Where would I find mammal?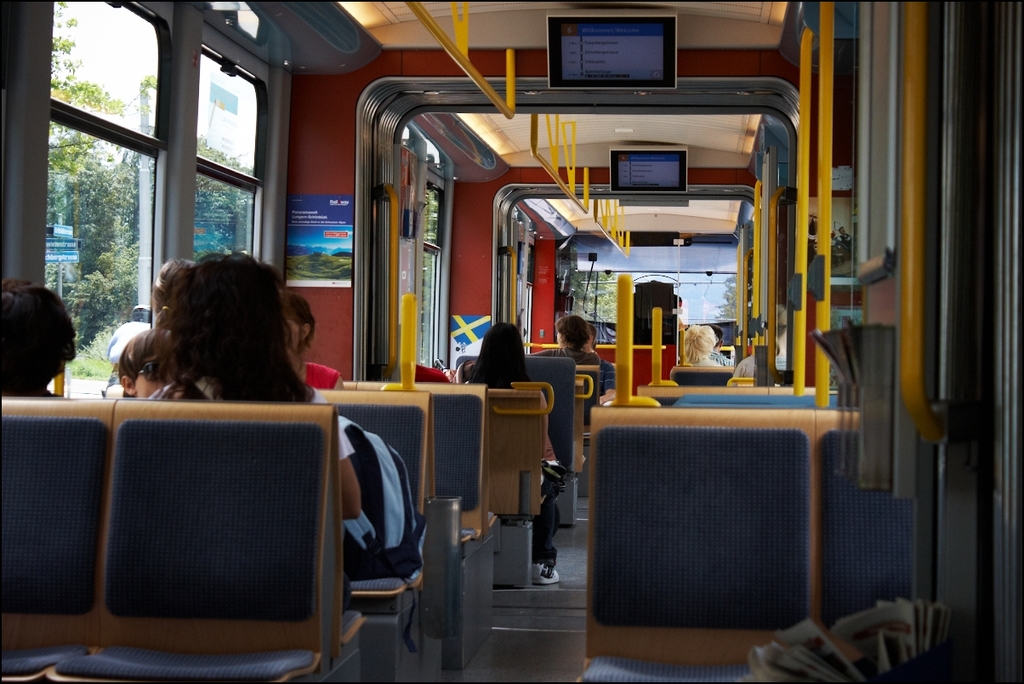
At pyautogui.locateOnScreen(466, 321, 564, 583).
